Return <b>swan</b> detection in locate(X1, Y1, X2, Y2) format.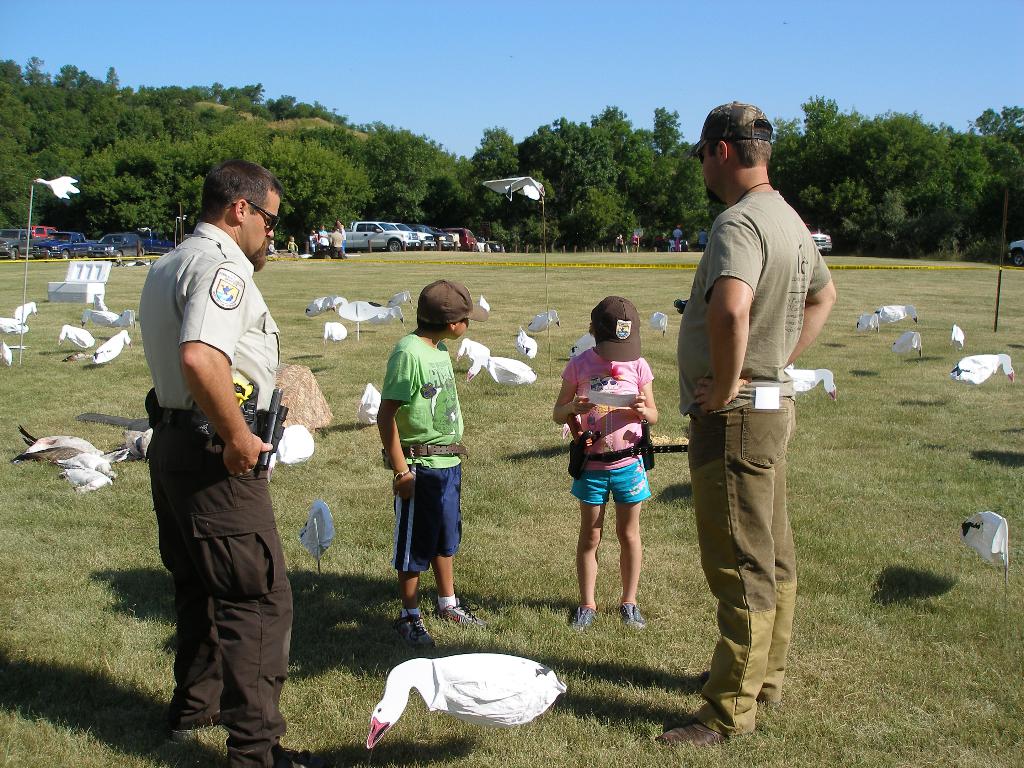
locate(878, 301, 919, 325).
